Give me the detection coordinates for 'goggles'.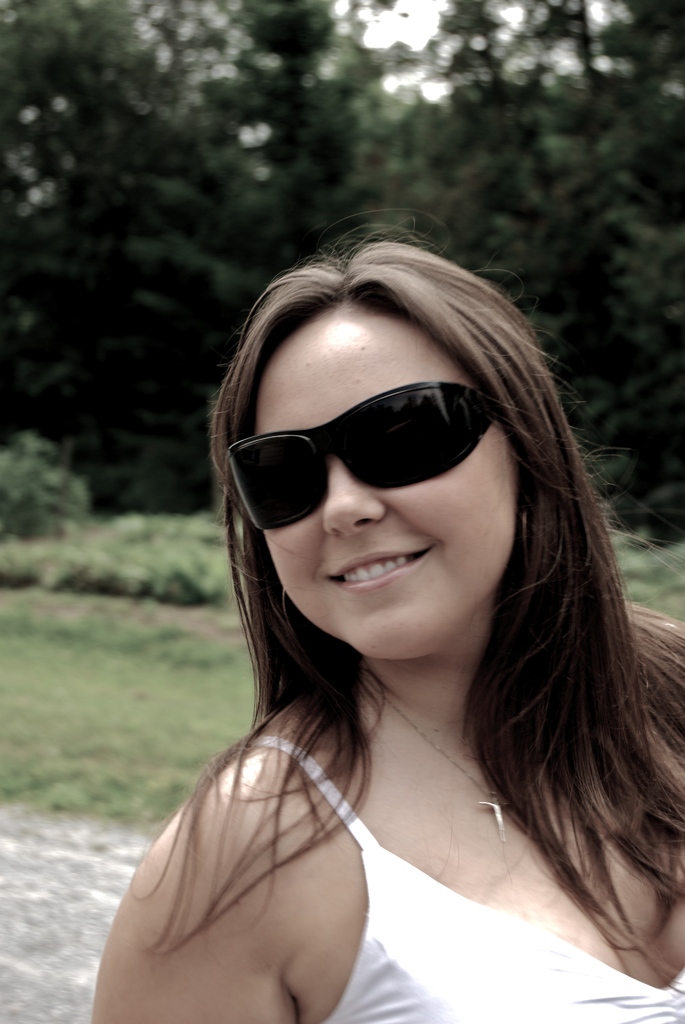
locate(226, 380, 519, 515).
